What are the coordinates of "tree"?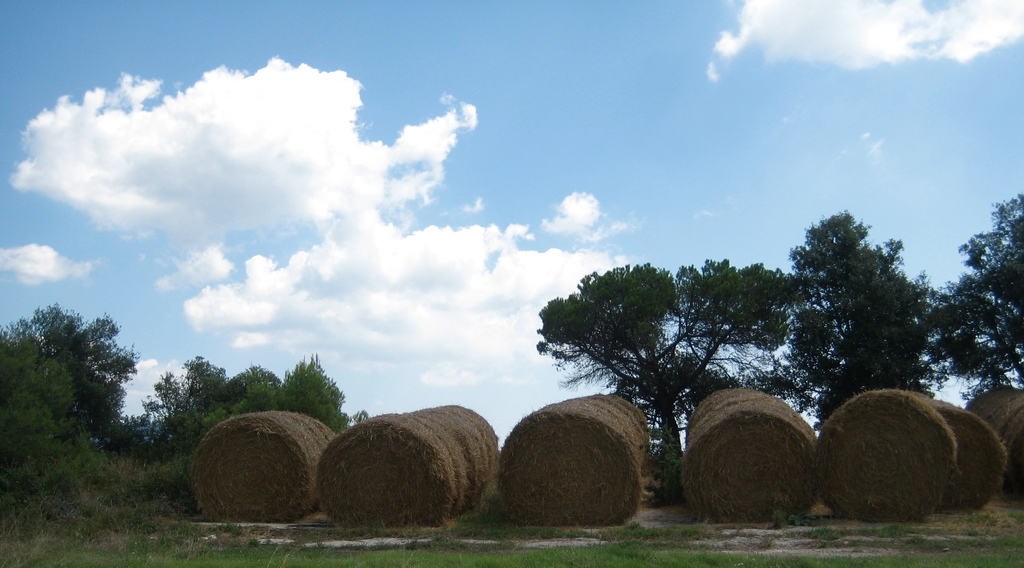
0 336 110 501.
